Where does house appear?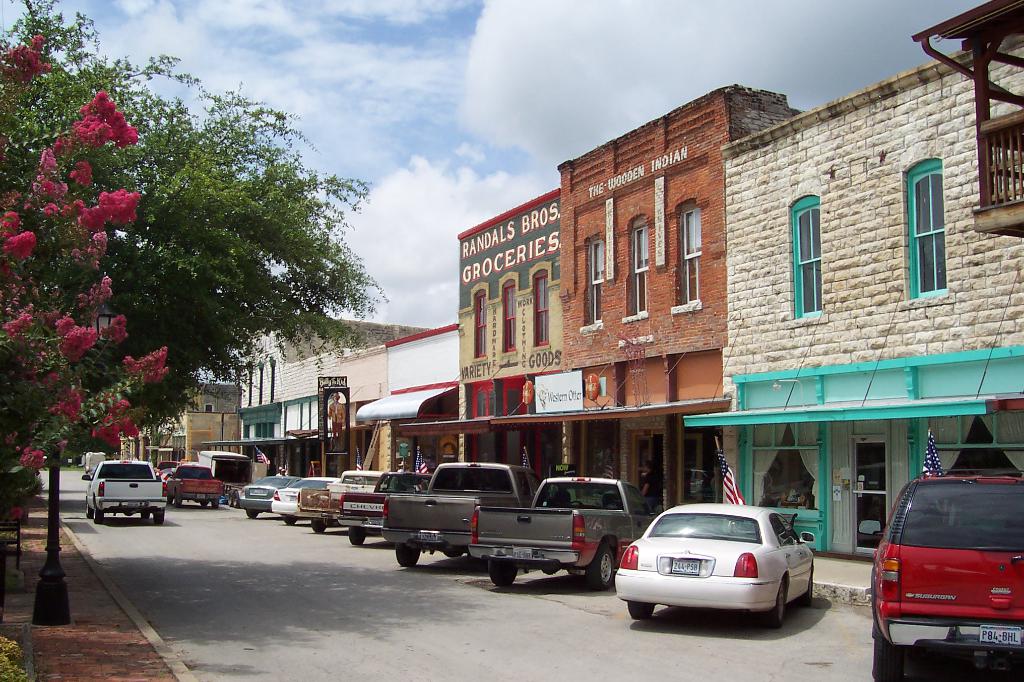
Appears at [355,317,462,473].
